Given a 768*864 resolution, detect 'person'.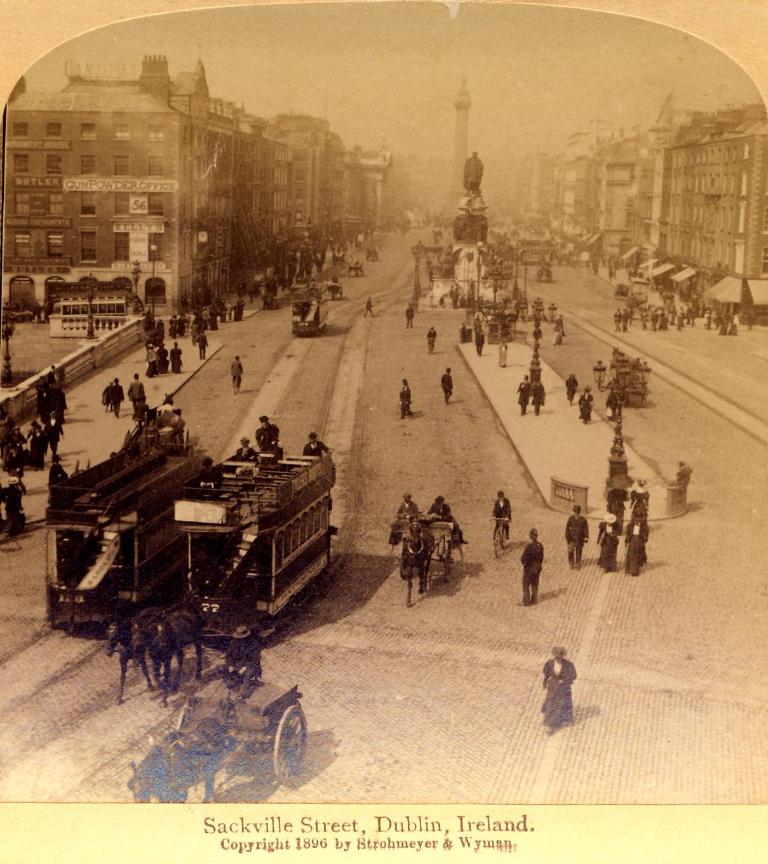
301:429:333:459.
